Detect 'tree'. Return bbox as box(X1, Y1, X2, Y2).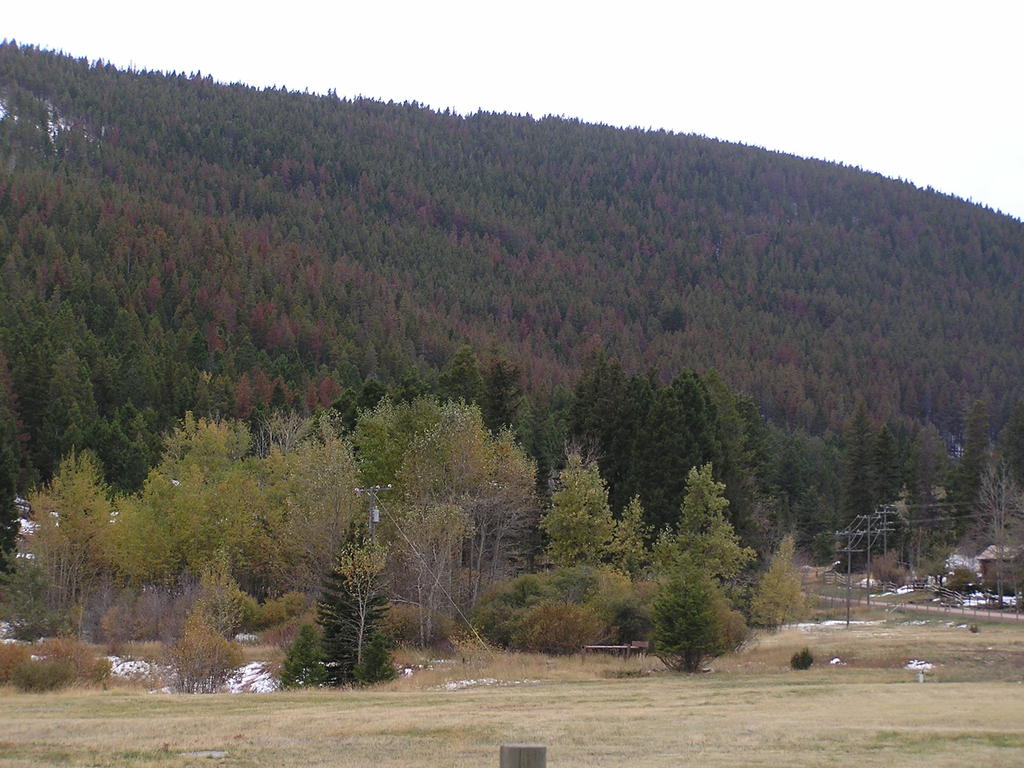
box(652, 461, 756, 592).
